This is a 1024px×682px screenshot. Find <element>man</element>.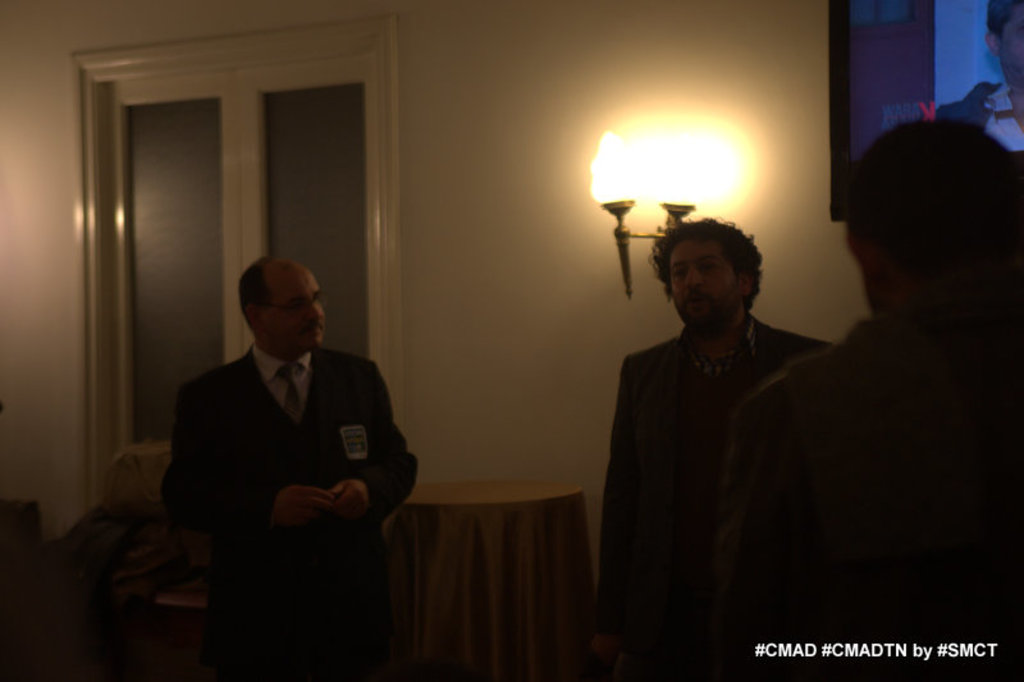
Bounding box: [x1=600, y1=214, x2=842, y2=619].
